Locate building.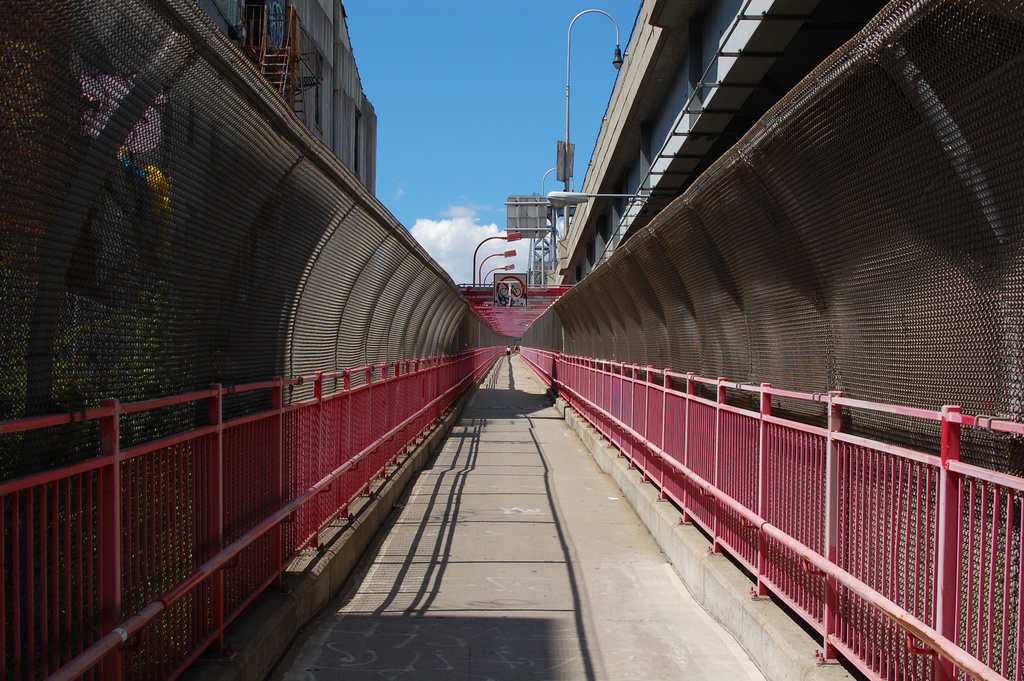
Bounding box: 188/0/378/196.
